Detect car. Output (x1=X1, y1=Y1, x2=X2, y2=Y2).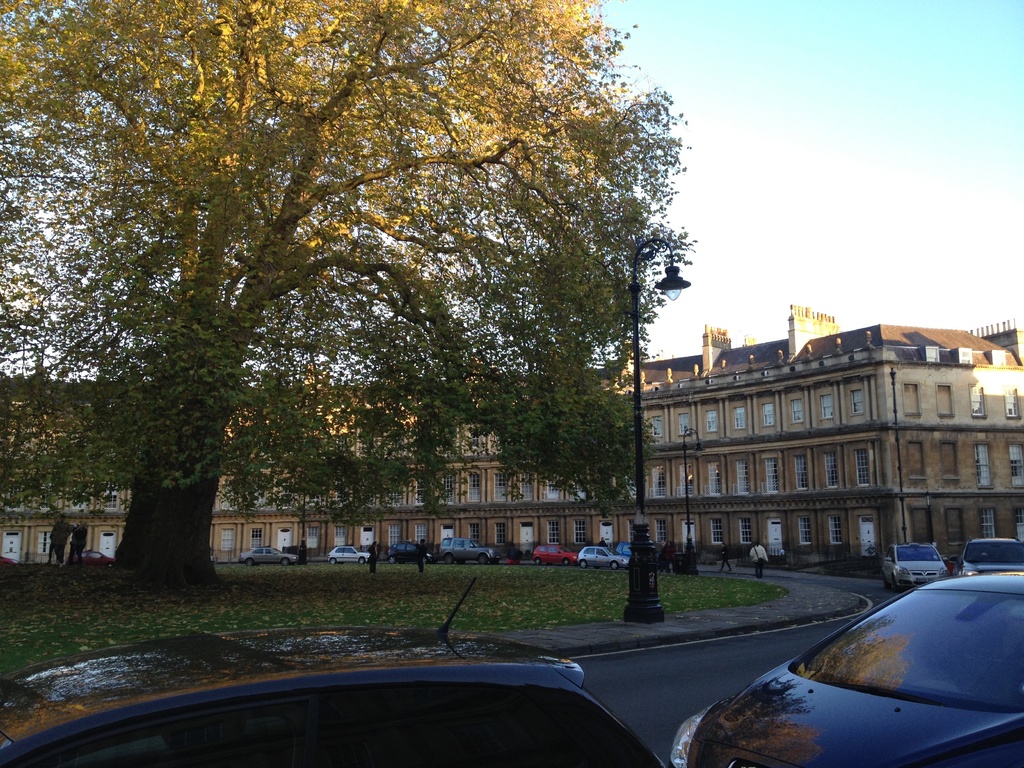
(x1=533, y1=545, x2=579, y2=564).
